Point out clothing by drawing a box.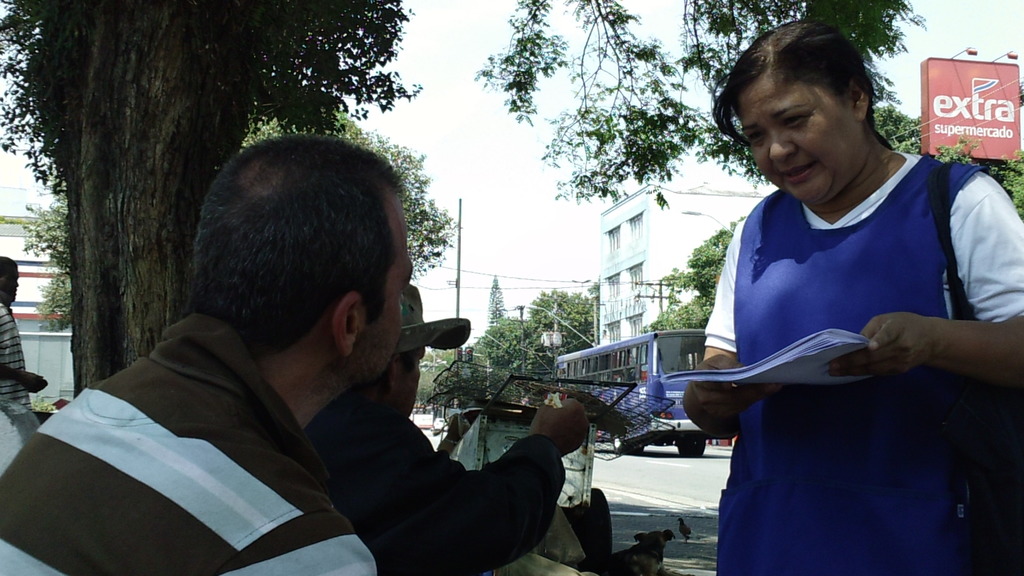
0/311/378/575.
